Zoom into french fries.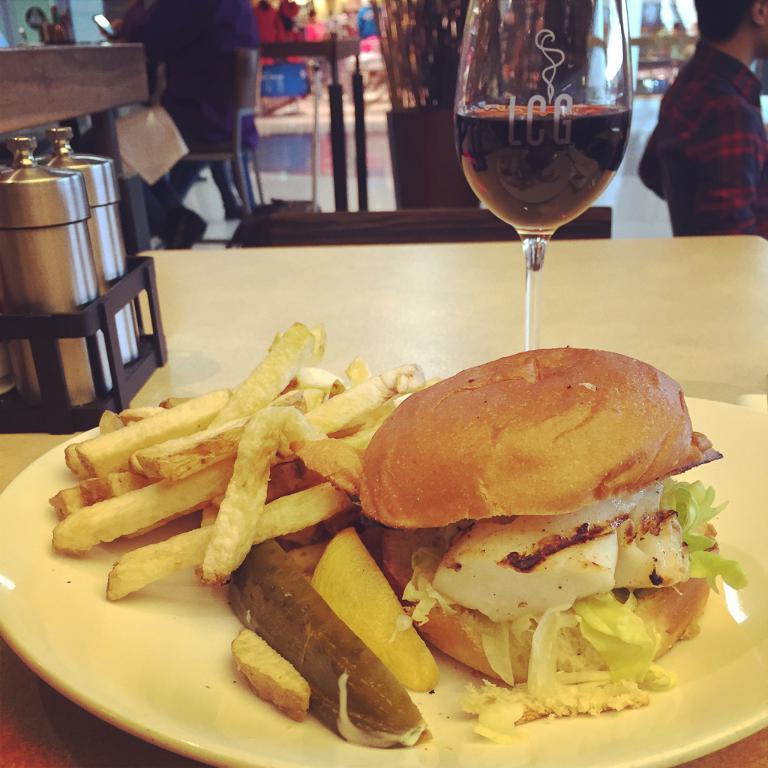
Zoom target: Rect(297, 354, 444, 433).
